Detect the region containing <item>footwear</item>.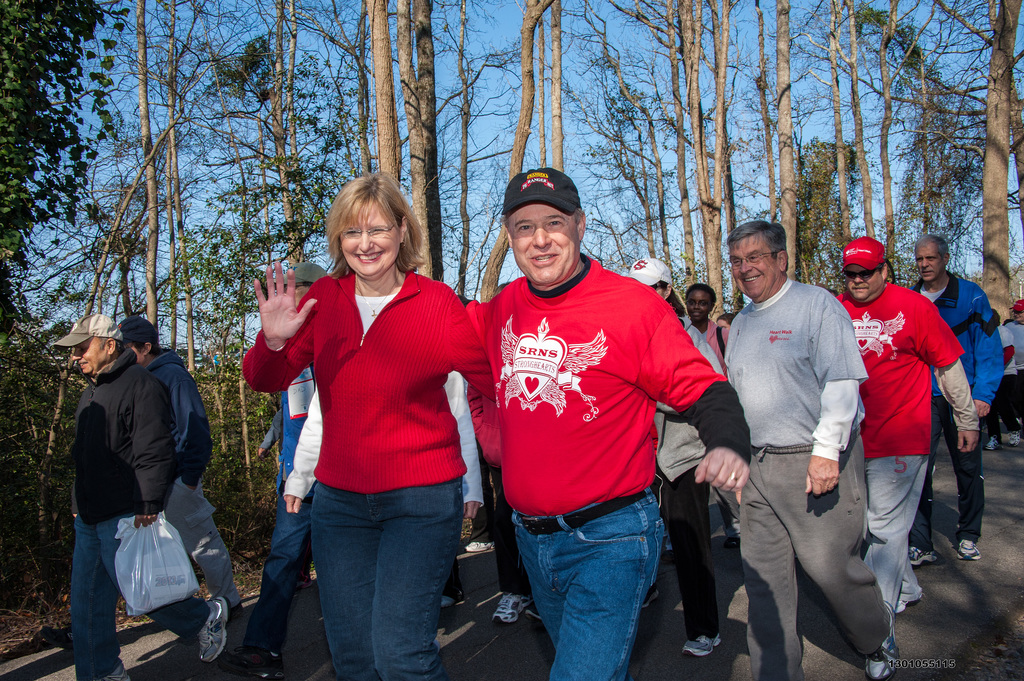
681/634/722/656.
